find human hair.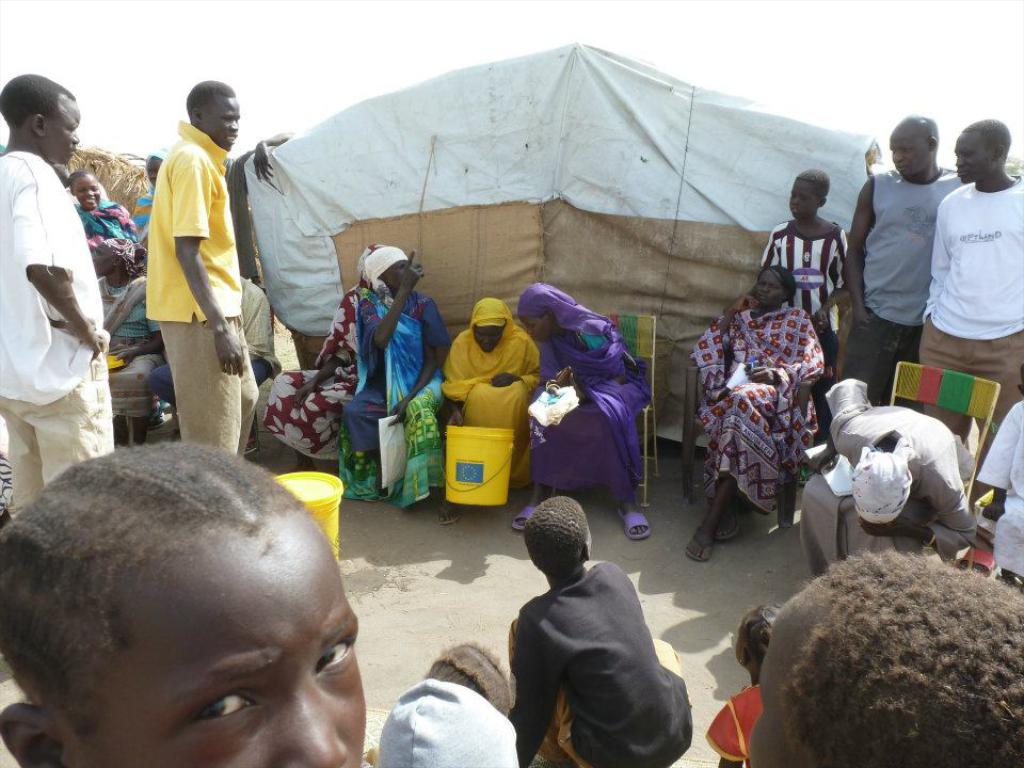
bbox=[777, 548, 1023, 767].
